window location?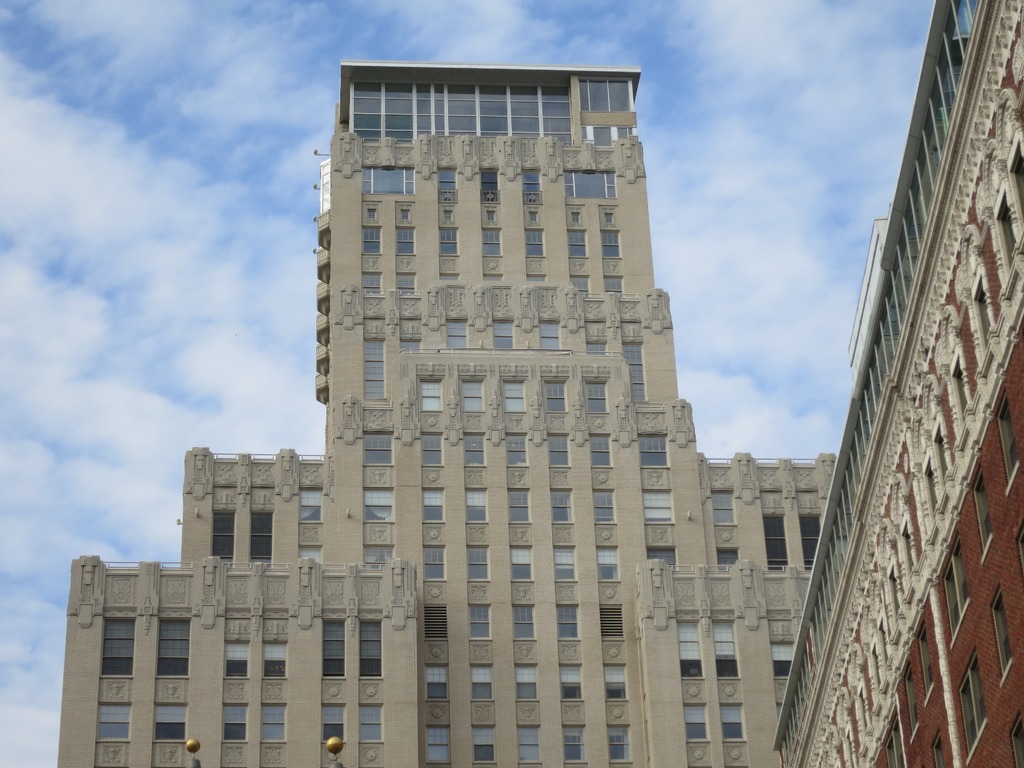
[left=367, top=207, right=377, bottom=220]
